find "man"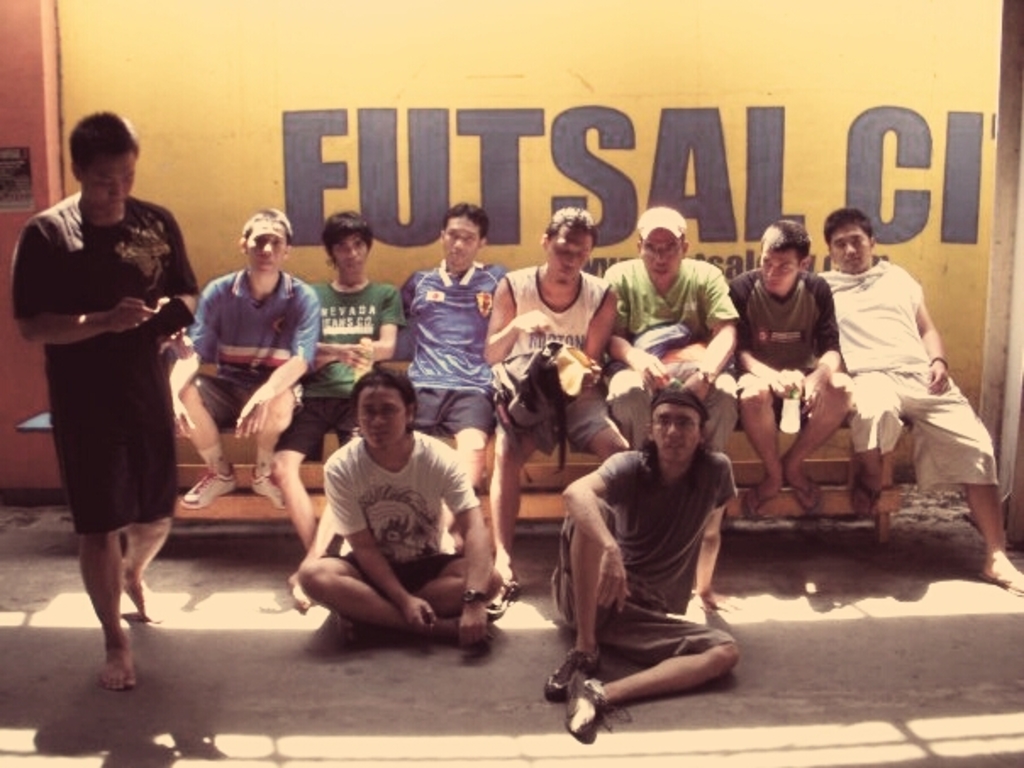
<box>726,219,854,519</box>
